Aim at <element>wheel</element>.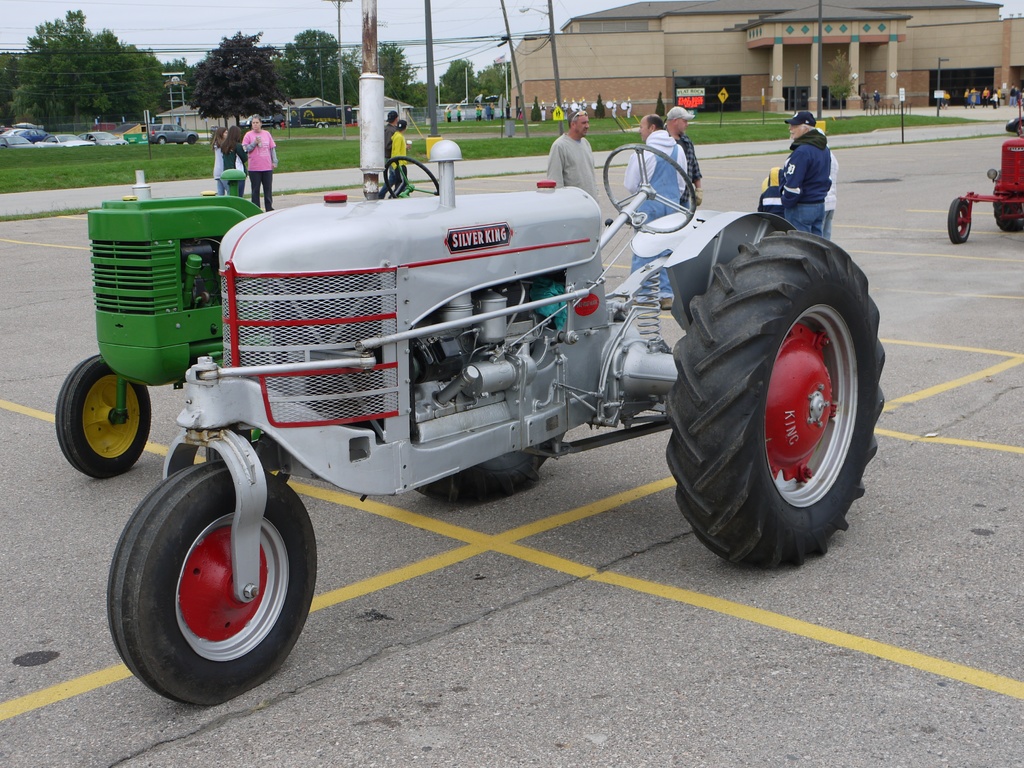
Aimed at x1=317 y1=124 x2=323 y2=128.
